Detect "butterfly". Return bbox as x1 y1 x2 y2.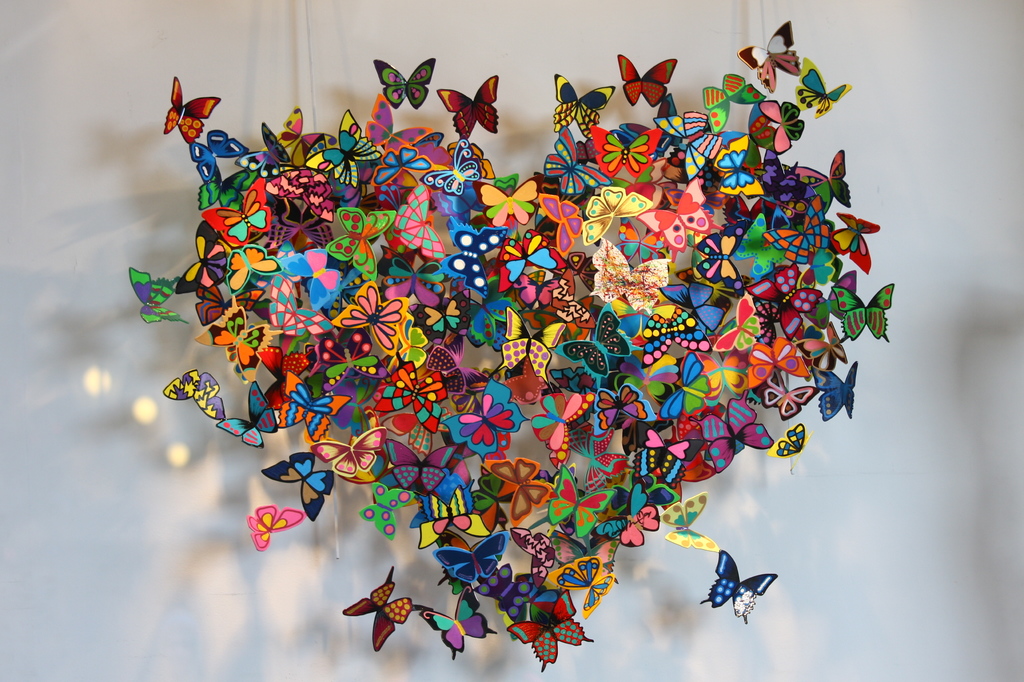
161 369 229 421.
